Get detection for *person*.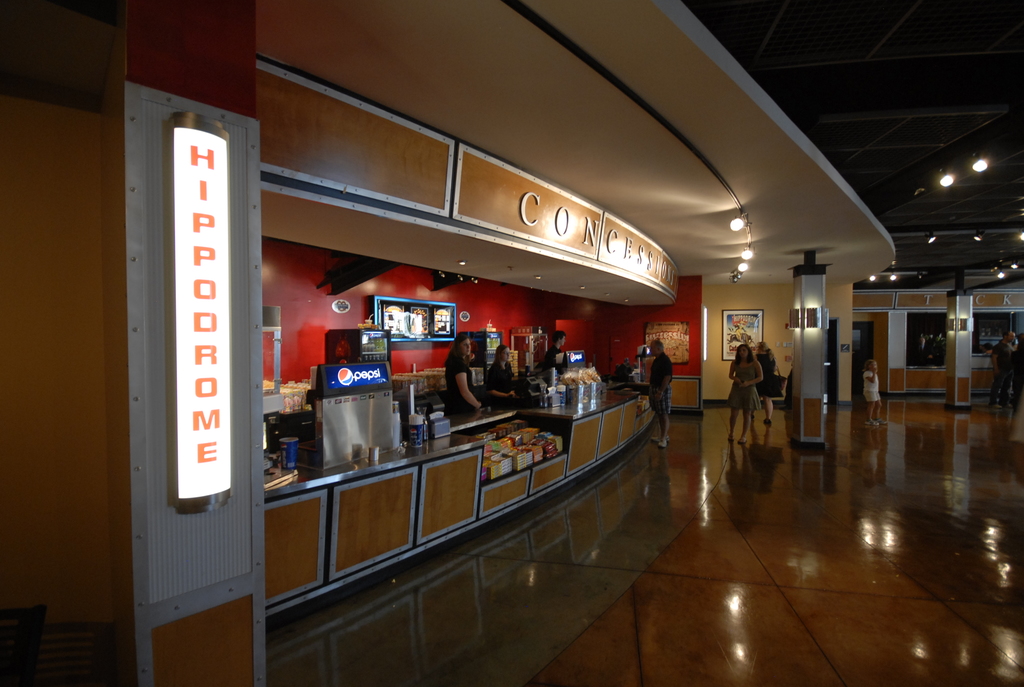
Detection: 445, 329, 487, 420.
